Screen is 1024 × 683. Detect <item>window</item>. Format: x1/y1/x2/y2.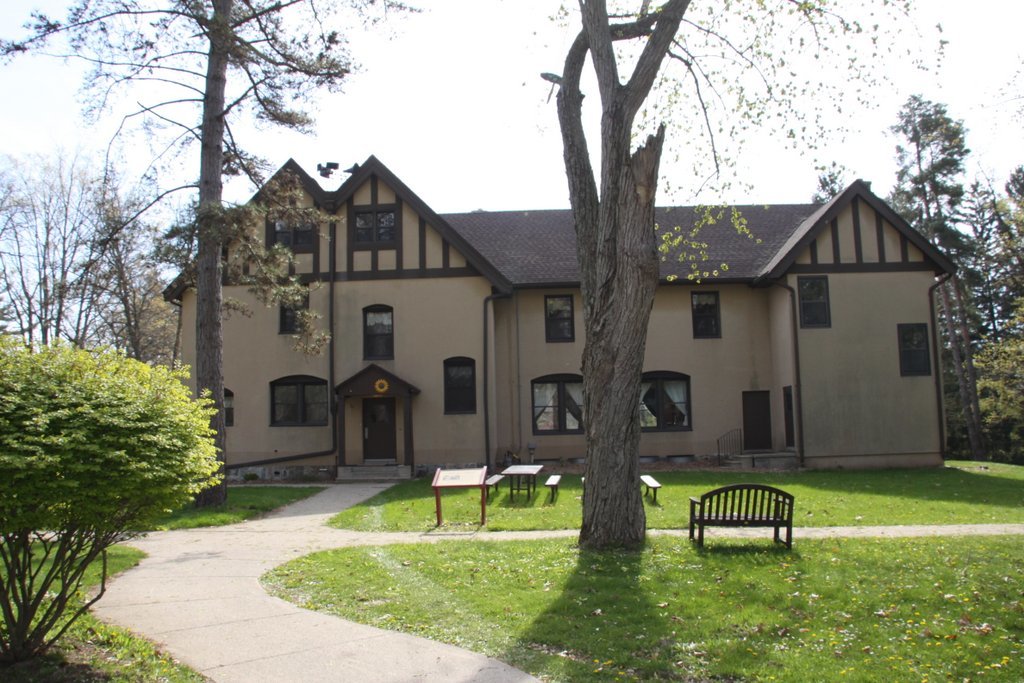
443/363/477/415.
